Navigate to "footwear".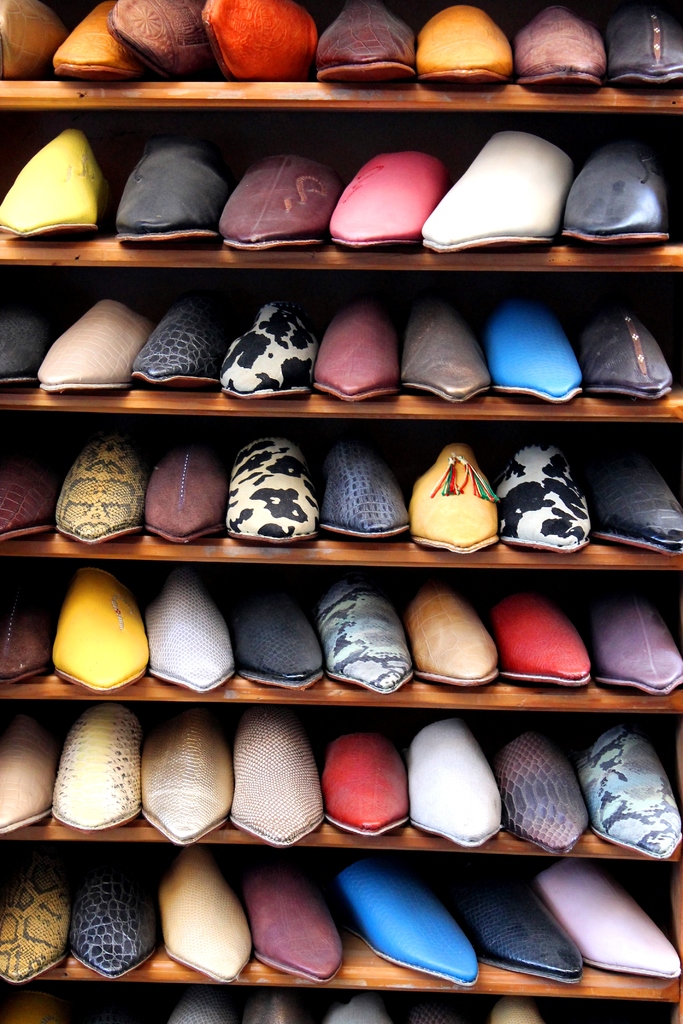
Navigation target: [left=616, top=4, right=682, bottom=95].
